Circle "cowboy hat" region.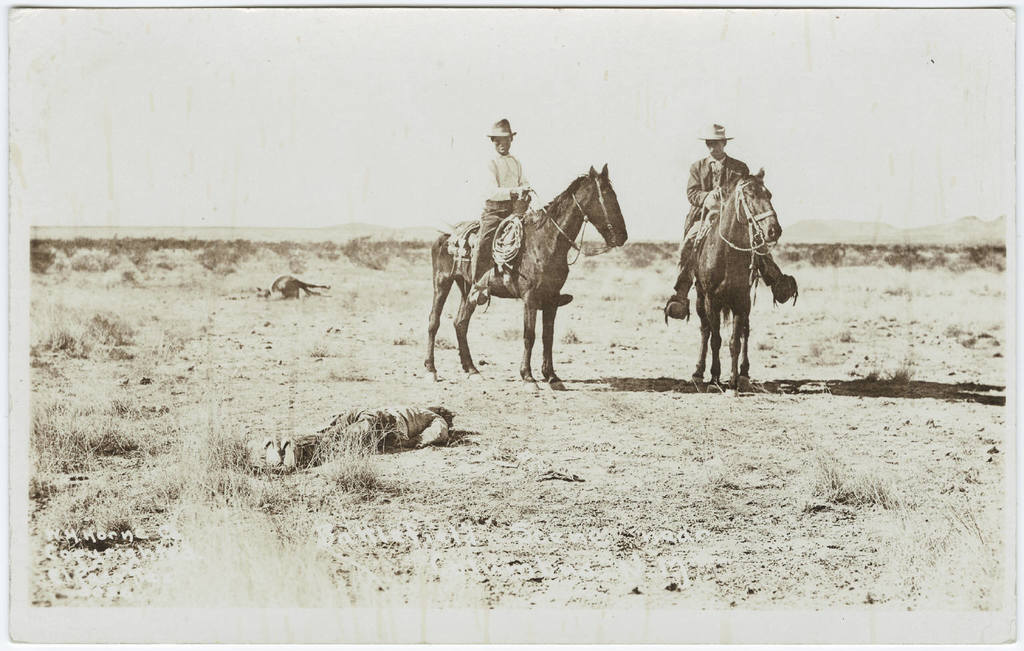
Region: rect(702, 123, 730, 140).
